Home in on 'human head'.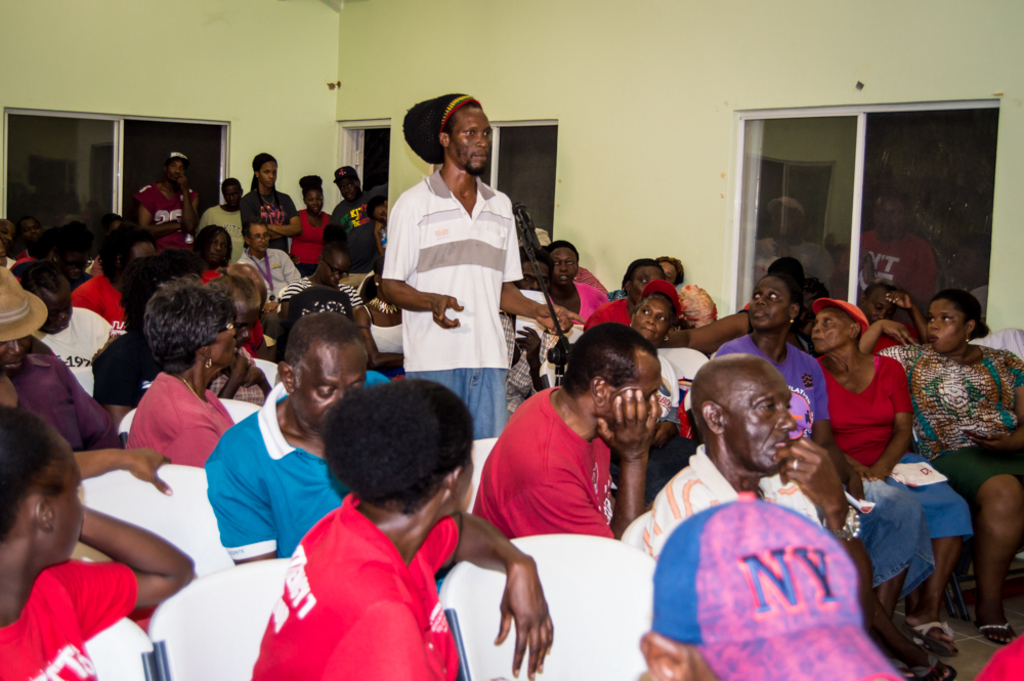
Homed in at {"left": 655, "top": 256, "right": 687, "bottom": 286}.
